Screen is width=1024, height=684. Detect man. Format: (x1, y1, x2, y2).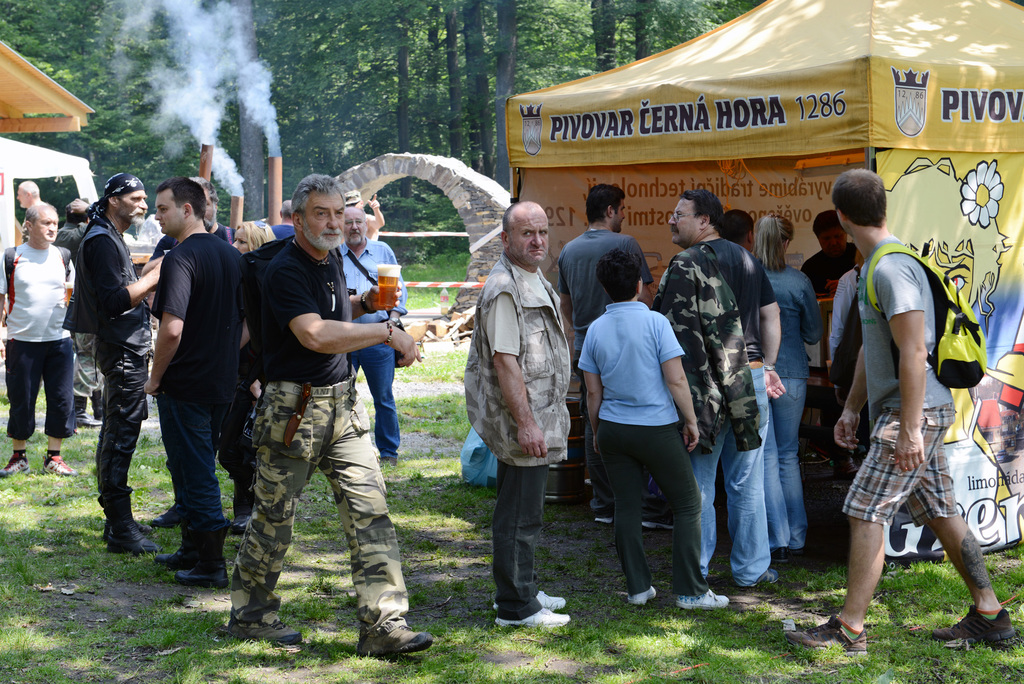
(339, 184, 388, 240).
